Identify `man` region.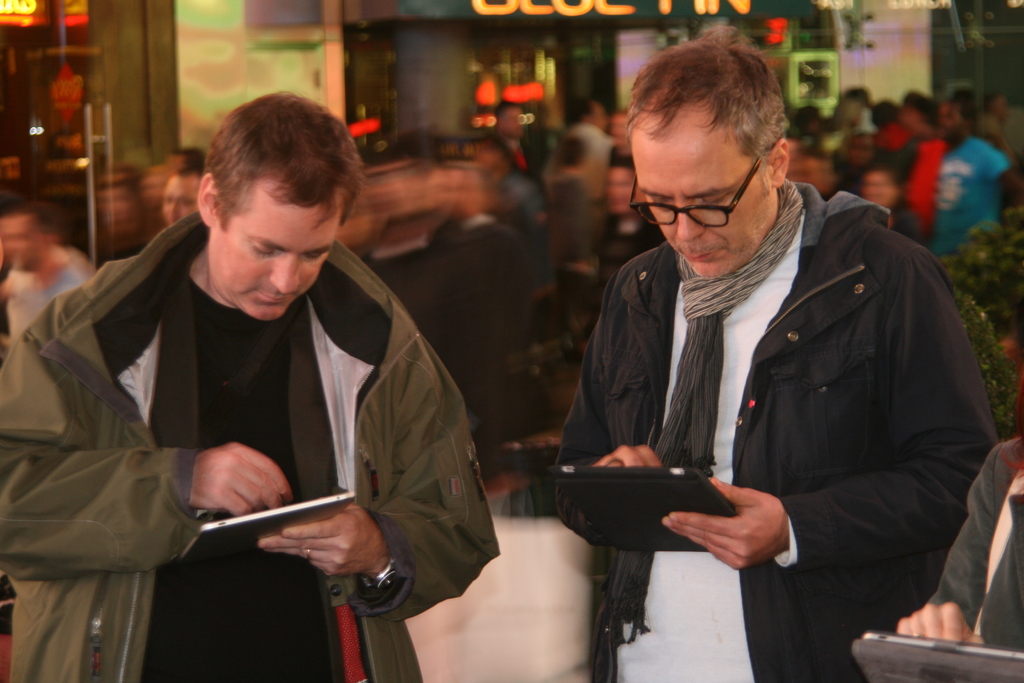
Region: rect(564, 94, 615, 191).
